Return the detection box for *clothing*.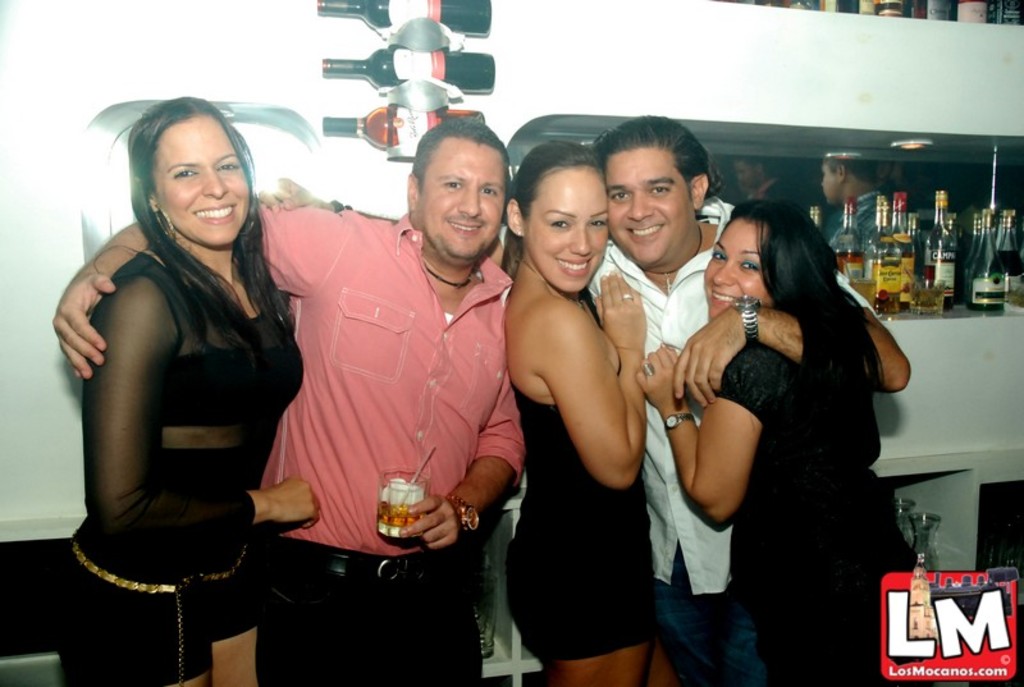
select_region(604, 233, 869, 686).
